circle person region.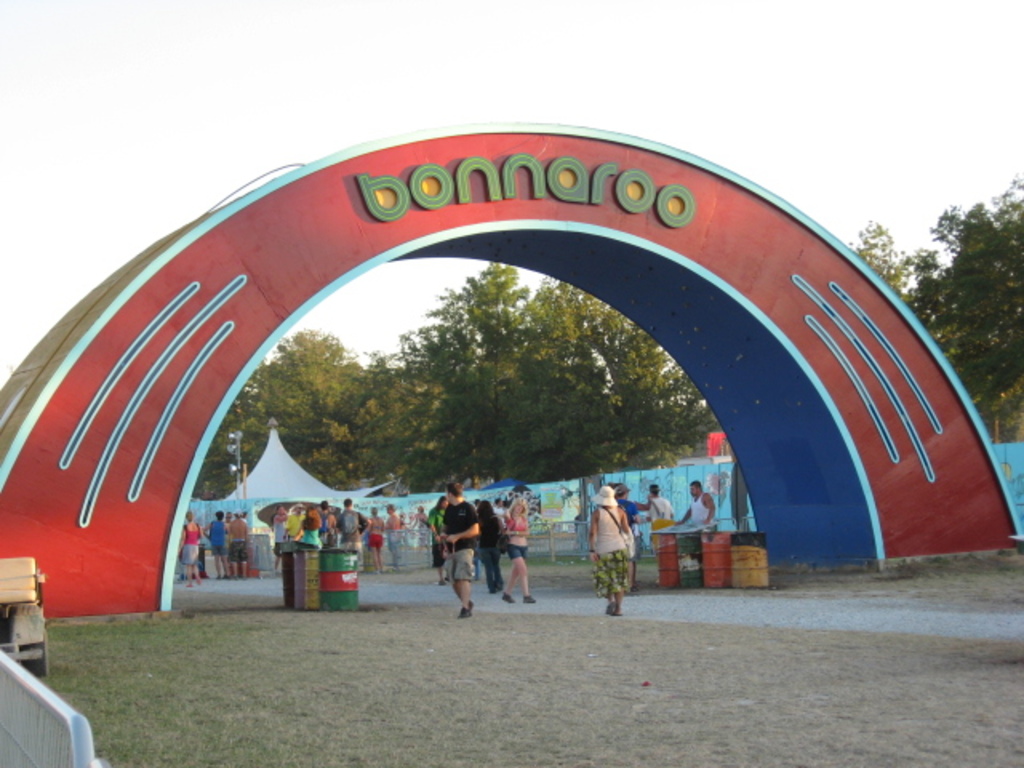
Region: x1=360 y1=501 x2=386 y2=576.
